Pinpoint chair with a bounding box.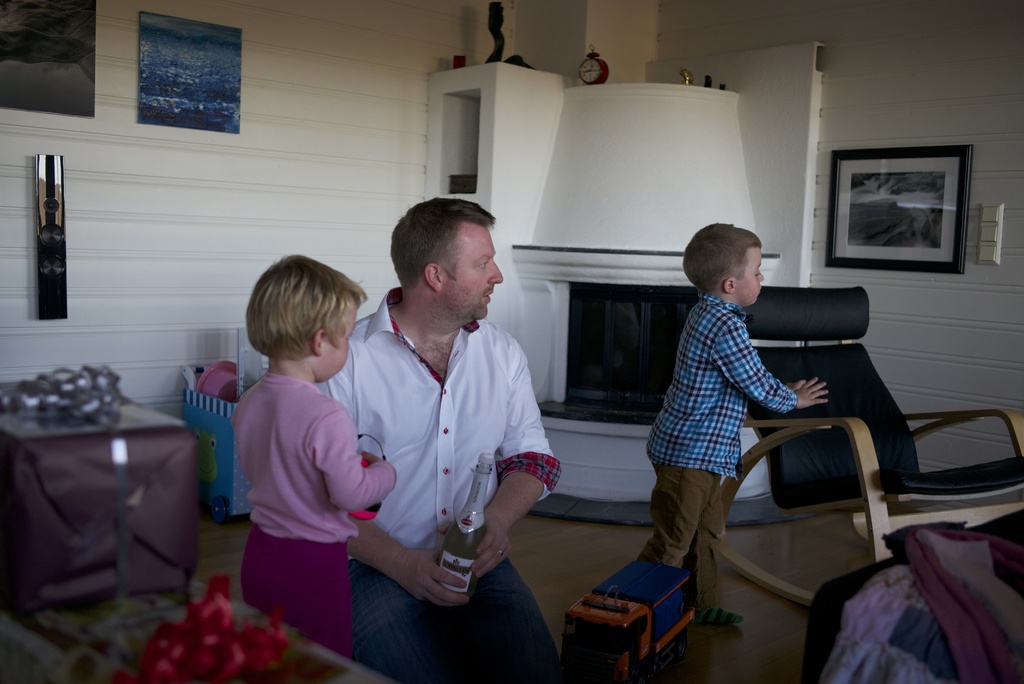
bbox(700, 285, 1023, 601).
